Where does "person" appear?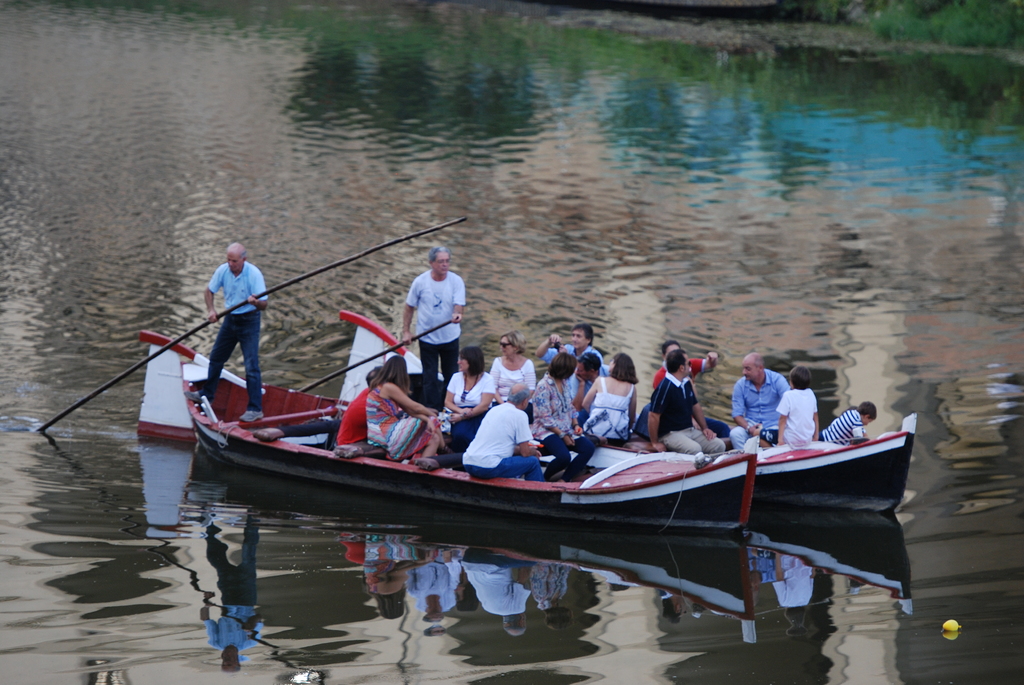
Appears at Rect(204, 242, 273, 420).
